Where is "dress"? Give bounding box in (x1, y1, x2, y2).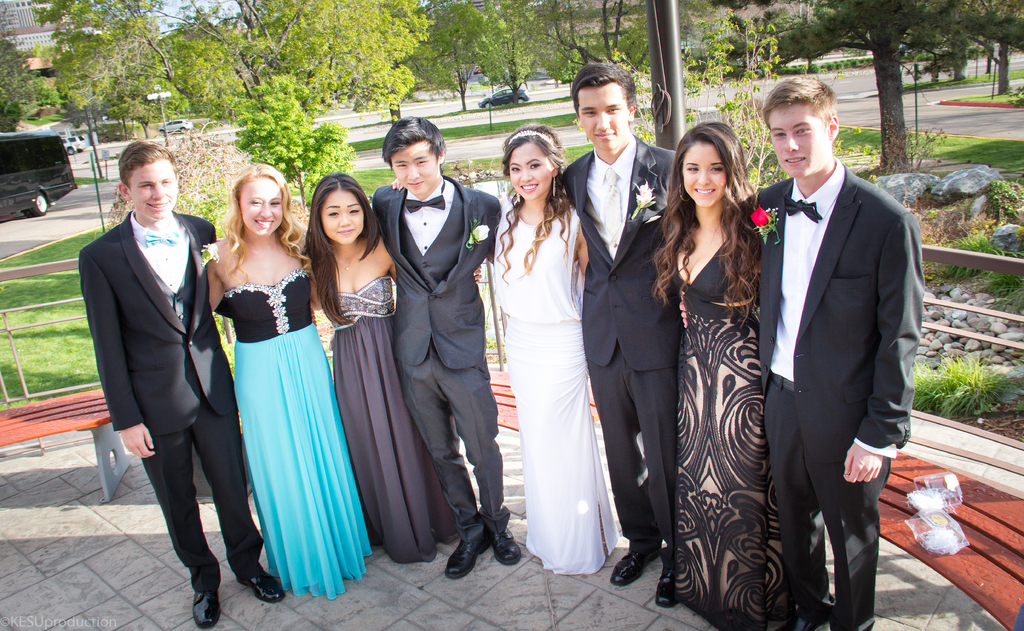
(212, 271, 380, 604).
